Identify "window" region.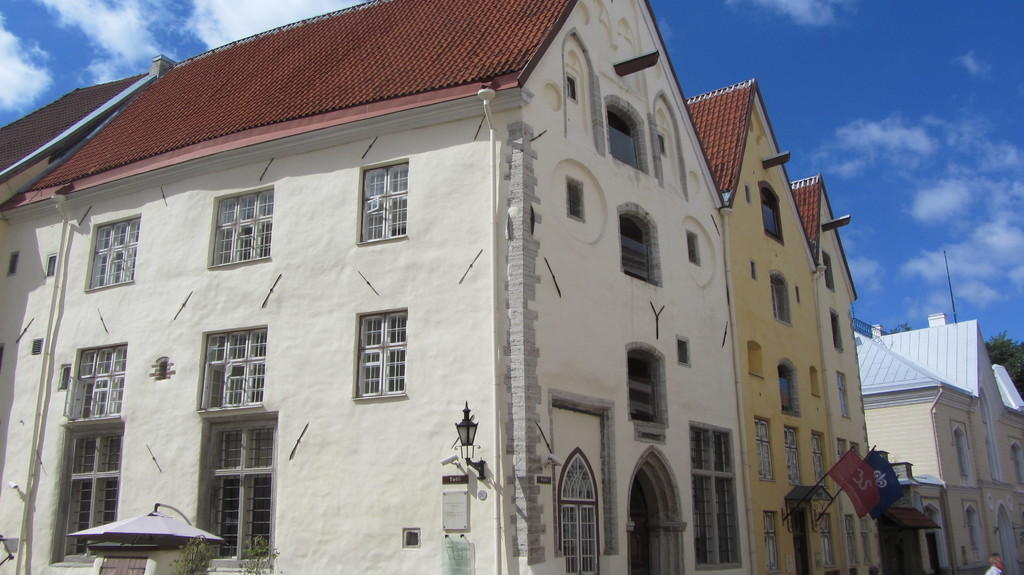
Region: <bbox>360, 308, 408, 397</bbox>.
